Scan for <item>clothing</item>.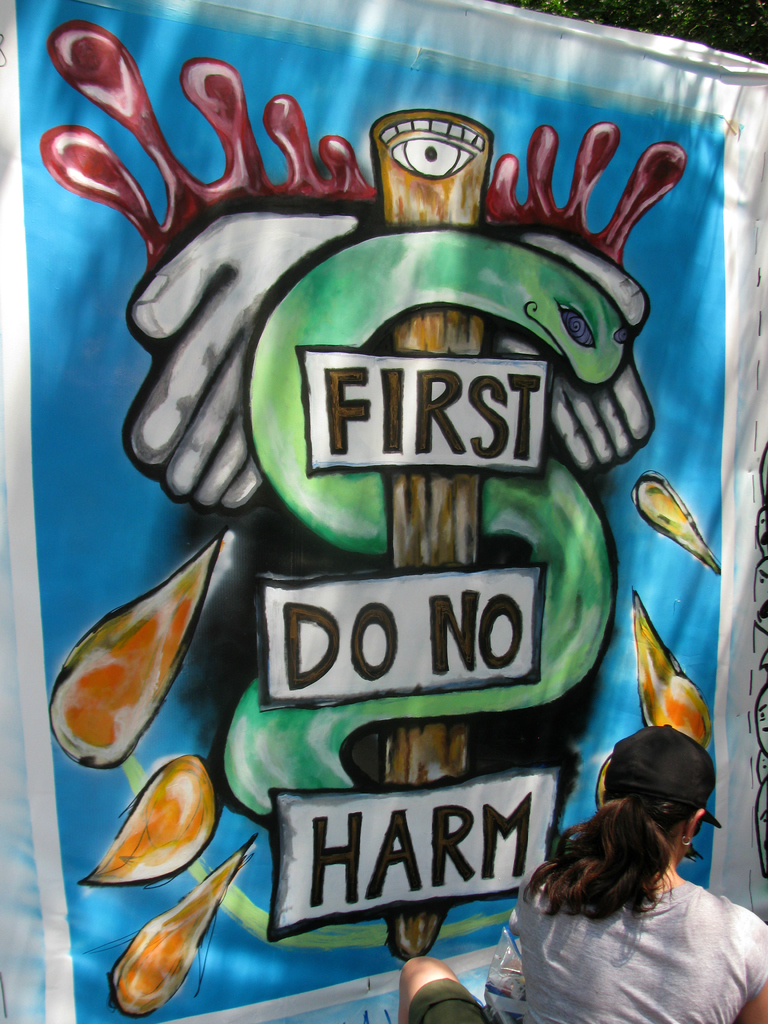
Scan result: l=411, t=981, r=488, b=1023.
